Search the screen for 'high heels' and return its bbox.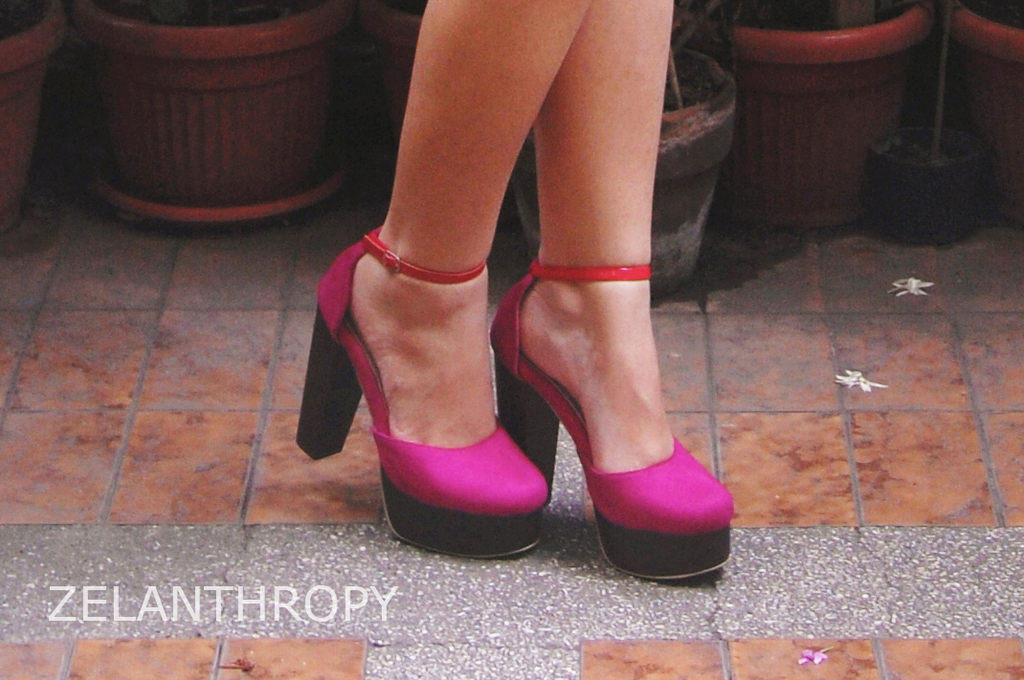
Found: <box>294,226,550,561</box>.
